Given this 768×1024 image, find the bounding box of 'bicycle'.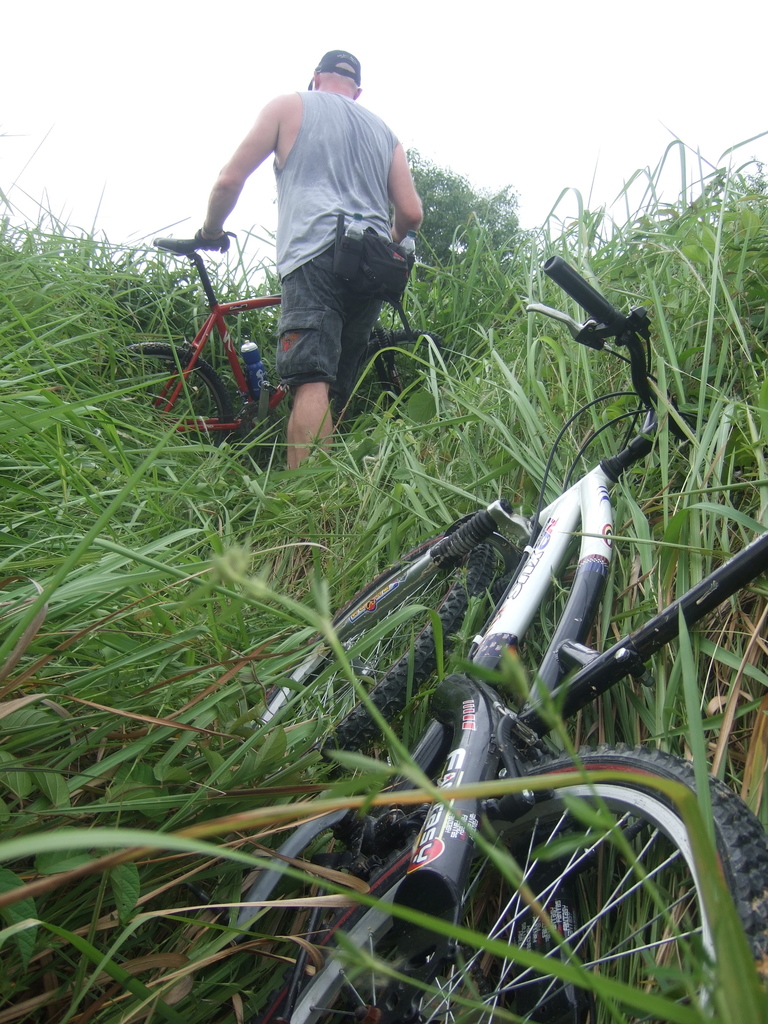
<region>113, 204, 485, 474</region>.
